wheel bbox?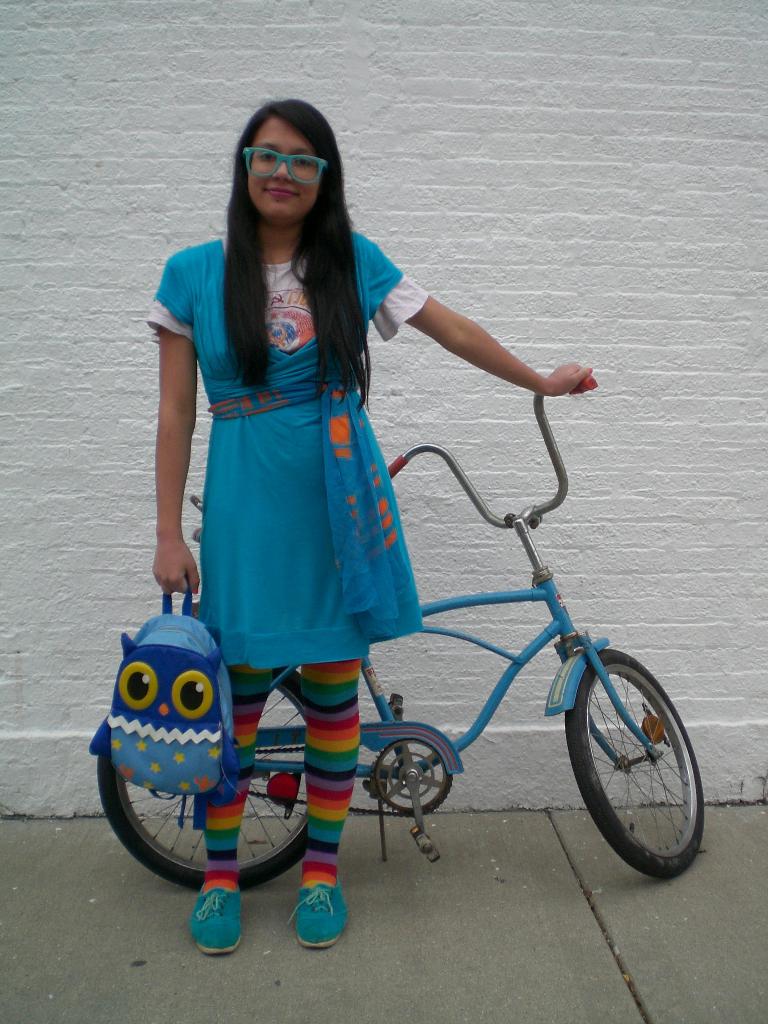
571/654/703/866
